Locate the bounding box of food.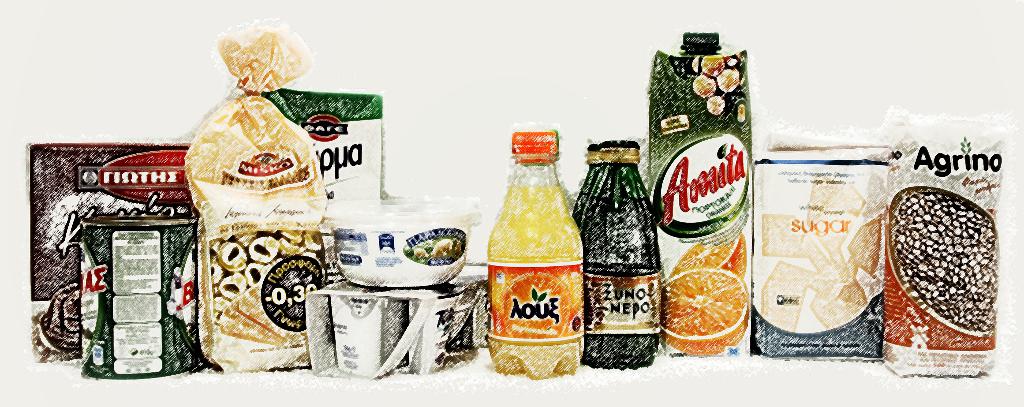
Bounding box: [x1=675, y1=224, x2=752, y2=284].
